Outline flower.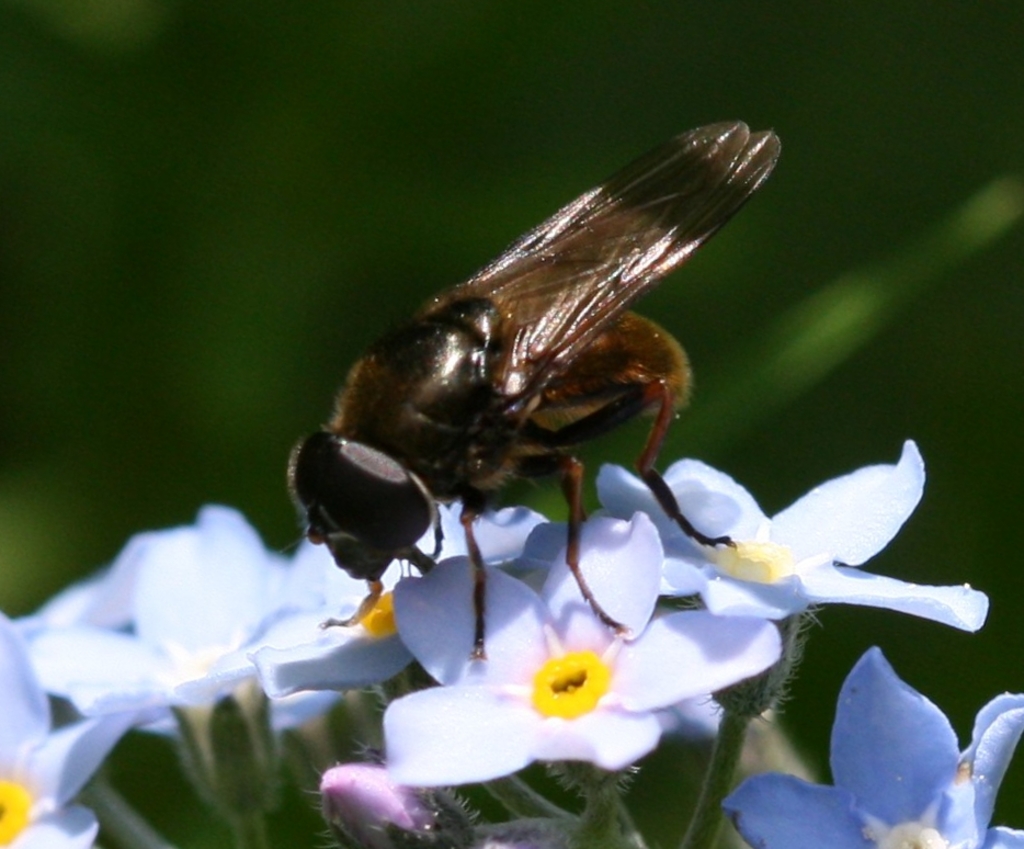
Outline: x1=606, y1=428, x2=967, y2=691.
